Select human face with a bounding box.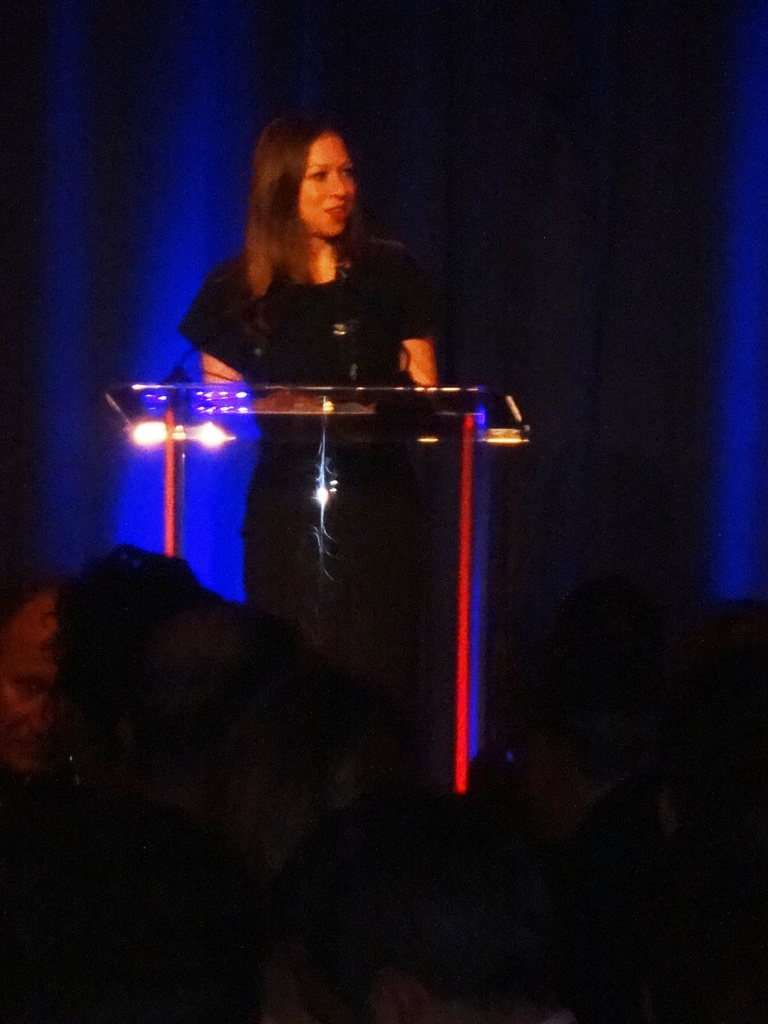
bbox(294, 138, 356, 242).
